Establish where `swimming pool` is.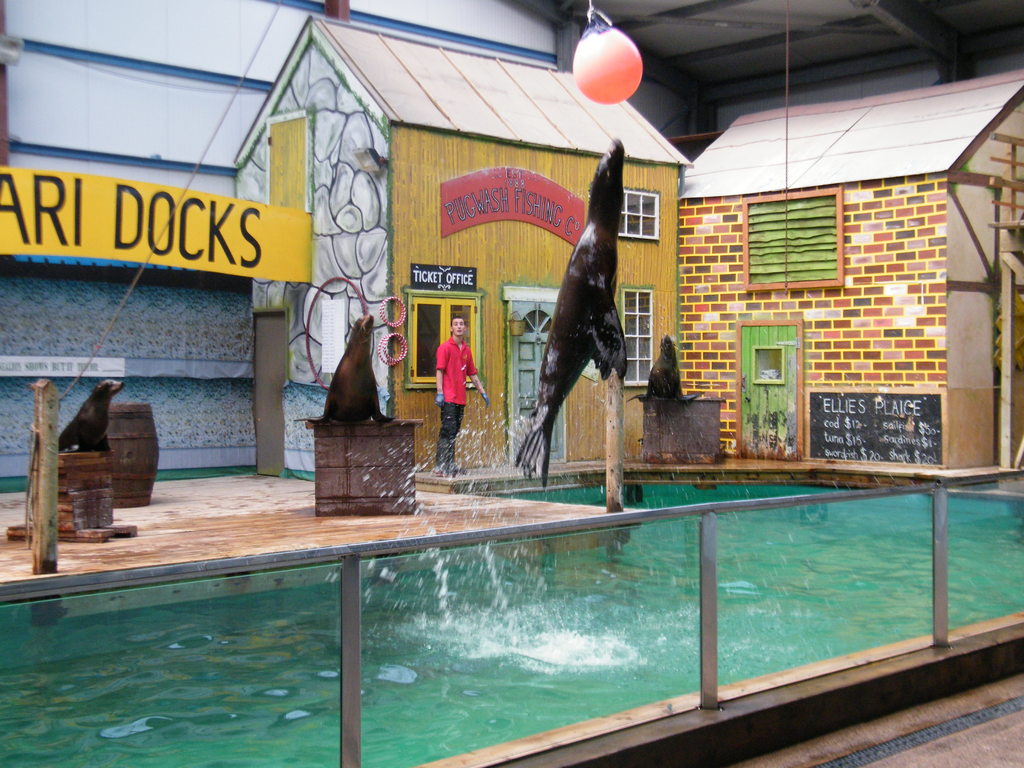
Established at bbox(0, 463, 1023, 765).
